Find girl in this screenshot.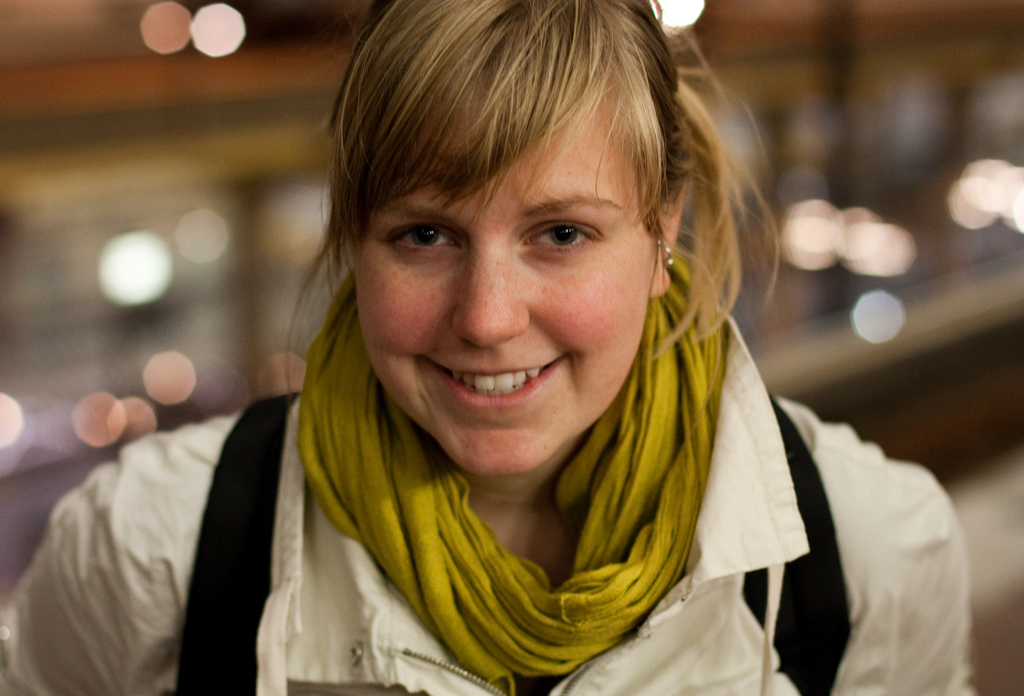
The bounding box for girl is <box>0,0,980,695</box>.
